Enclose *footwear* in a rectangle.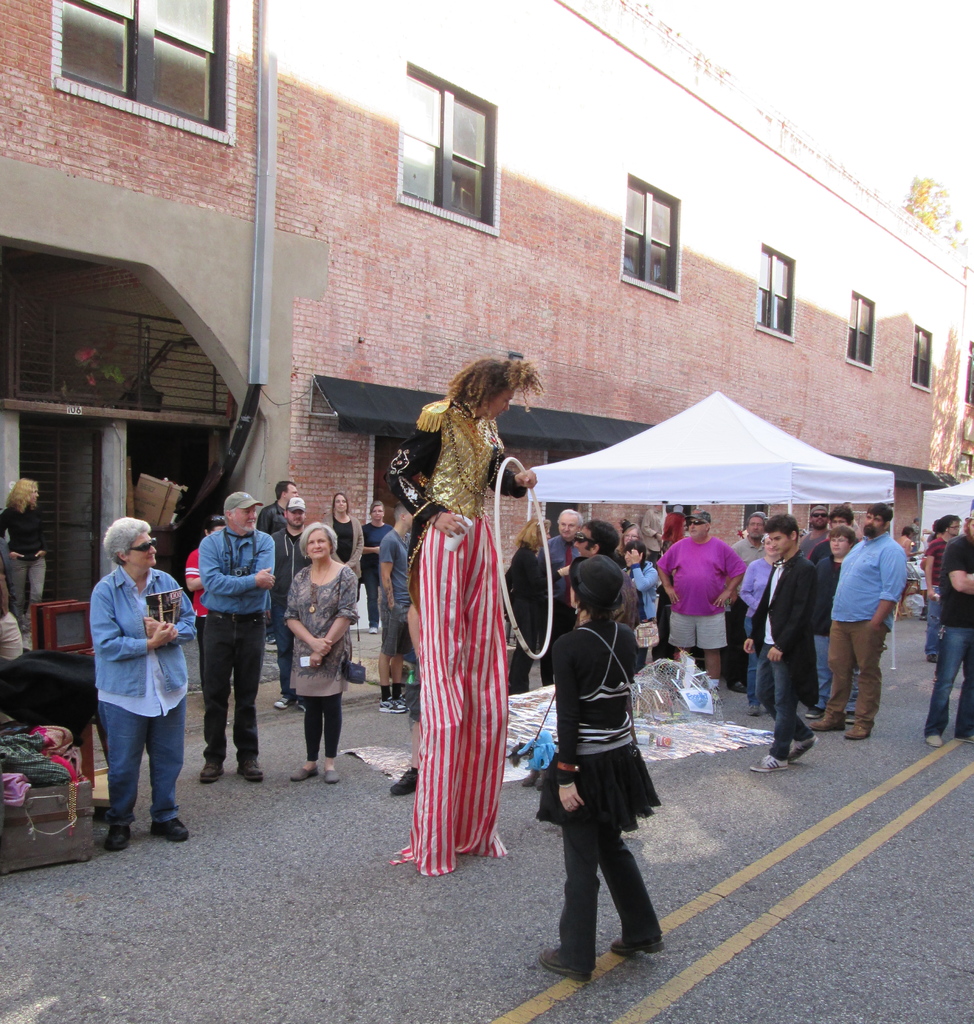
[x1=750, y1=755, x2=786, y2=771].
